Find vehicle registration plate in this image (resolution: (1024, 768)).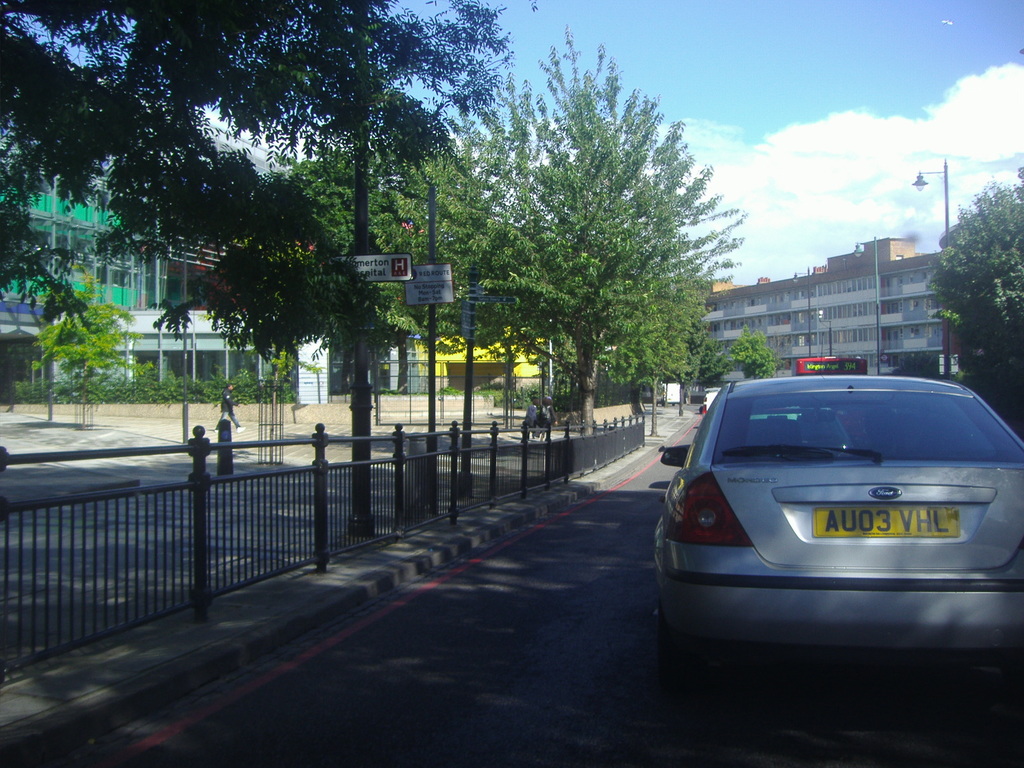
crop(809, 506, 959, 540).
